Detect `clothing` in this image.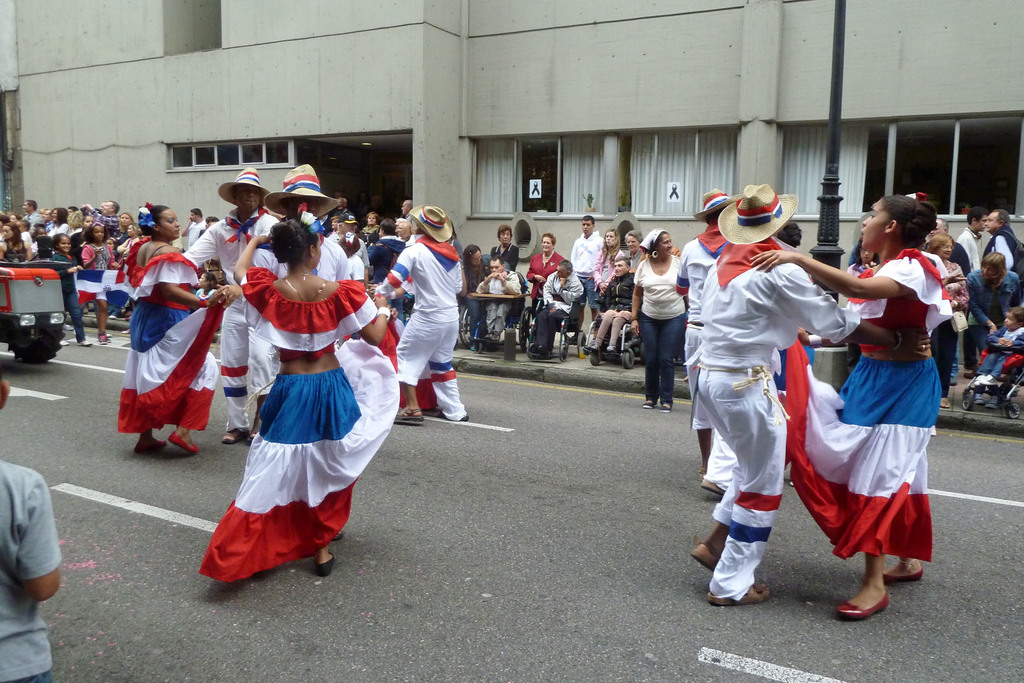
Detection: <box>588,250,628,278</box>.
